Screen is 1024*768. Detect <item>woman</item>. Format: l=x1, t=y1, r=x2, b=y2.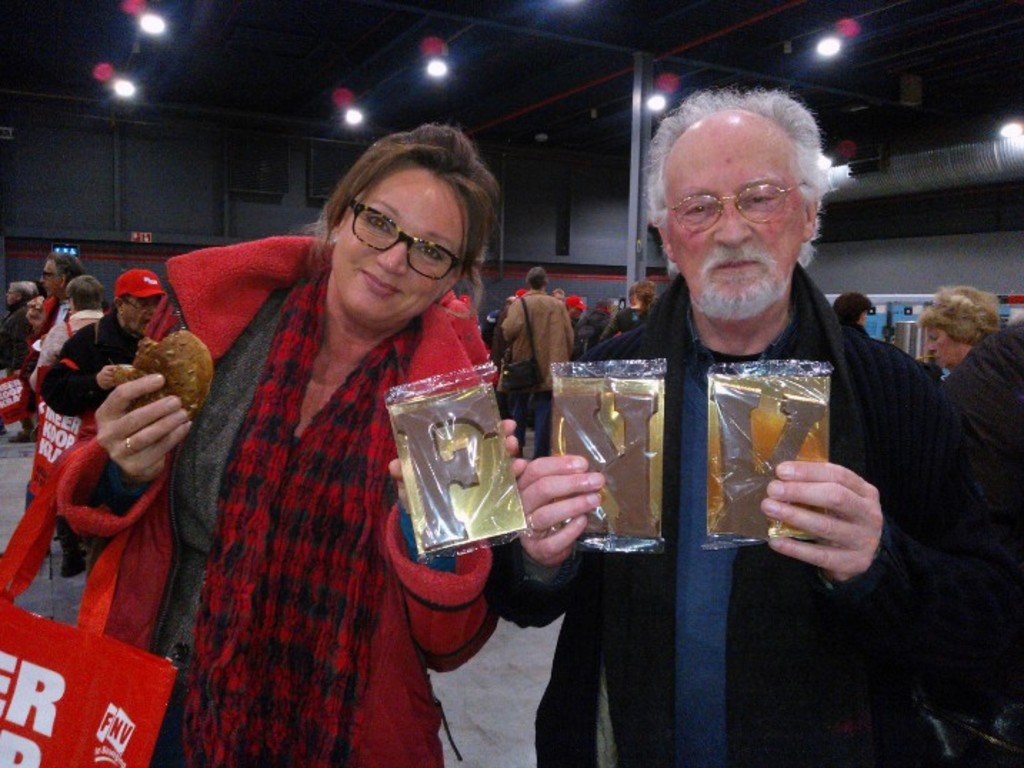
l=163, t=120, r=491, b=747.
